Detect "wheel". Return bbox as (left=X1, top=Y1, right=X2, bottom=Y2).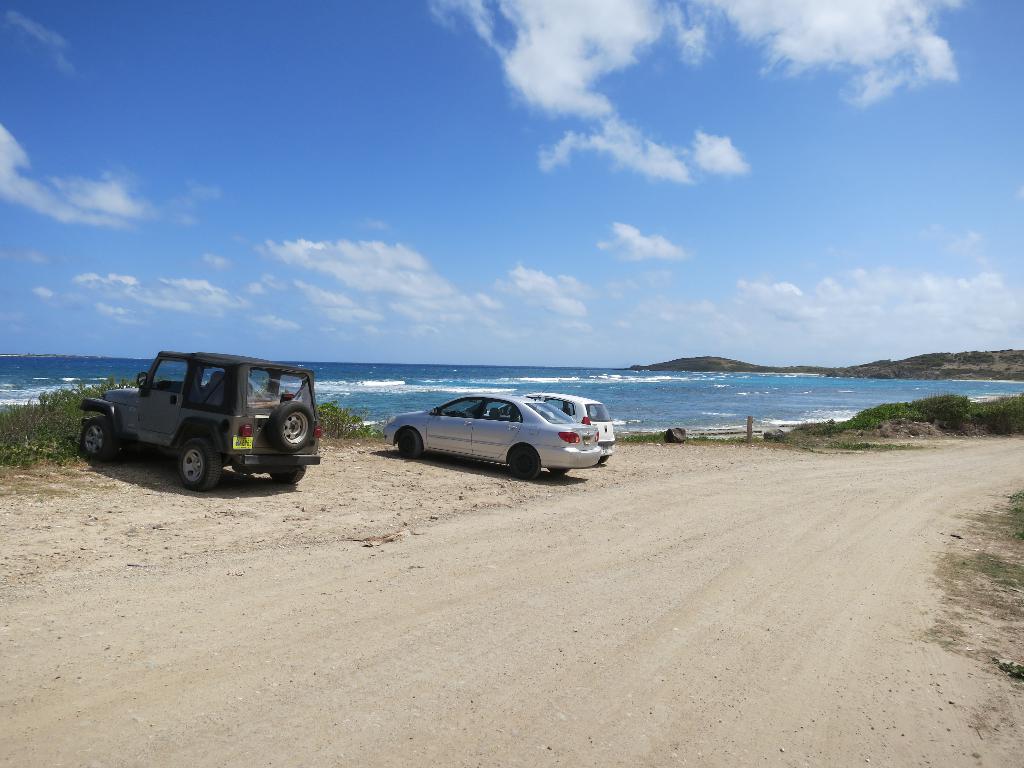
(left=547, top=467, right=568, bottom=477).
